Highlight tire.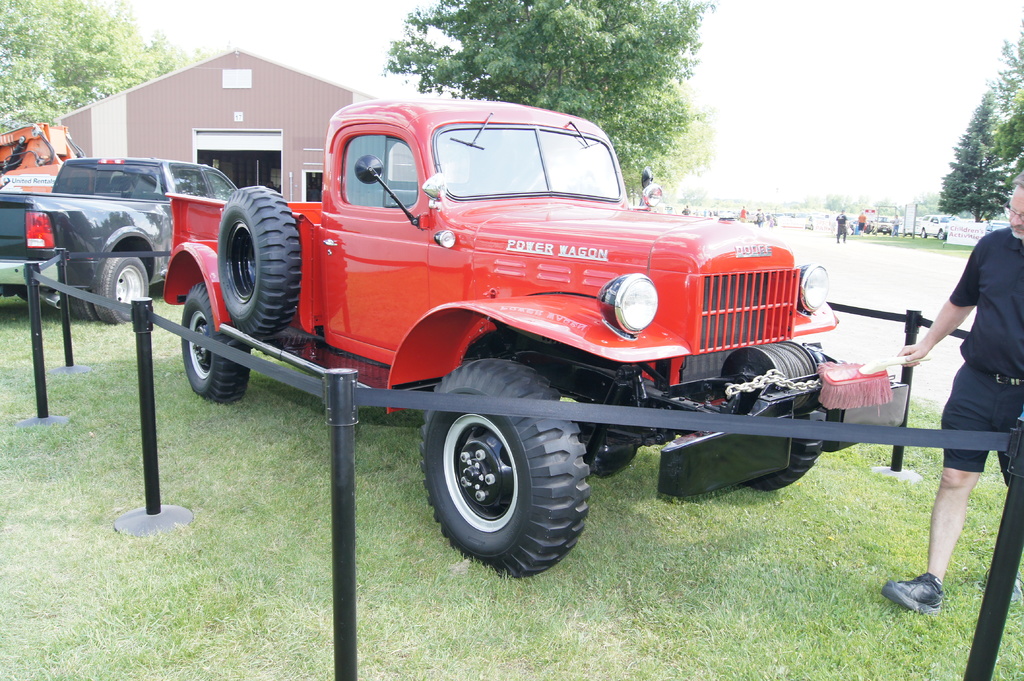
Highlighted region: box=[697, 334, 826, 490].
